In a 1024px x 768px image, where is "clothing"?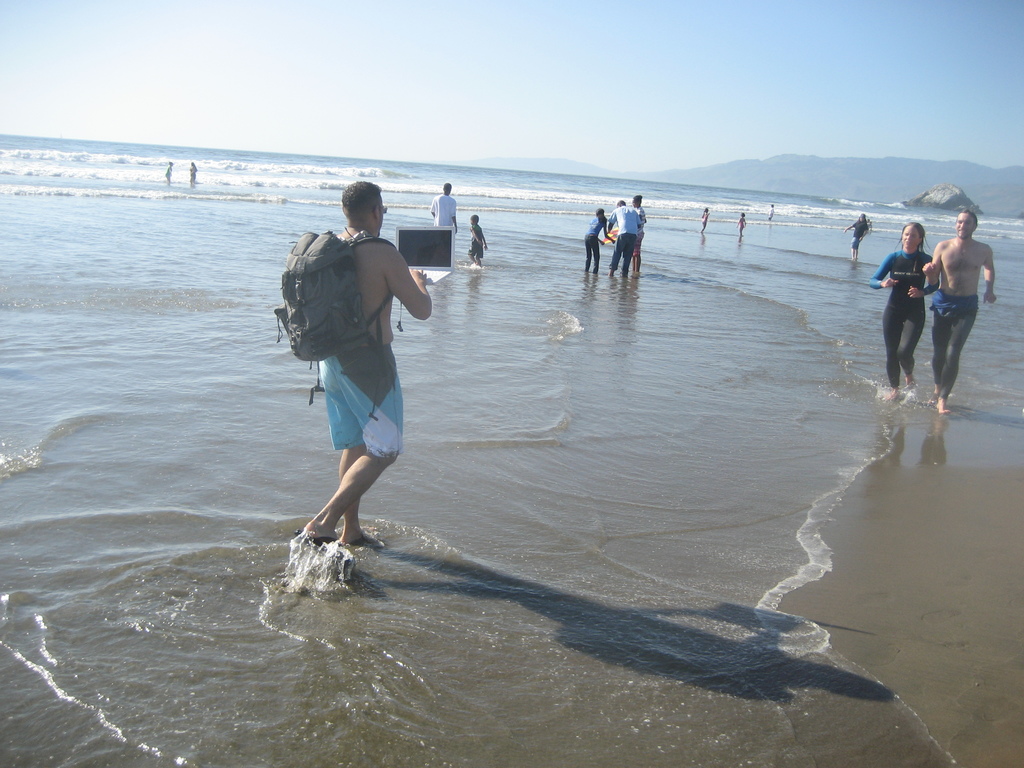
box=[931, 289, 979, 398].
